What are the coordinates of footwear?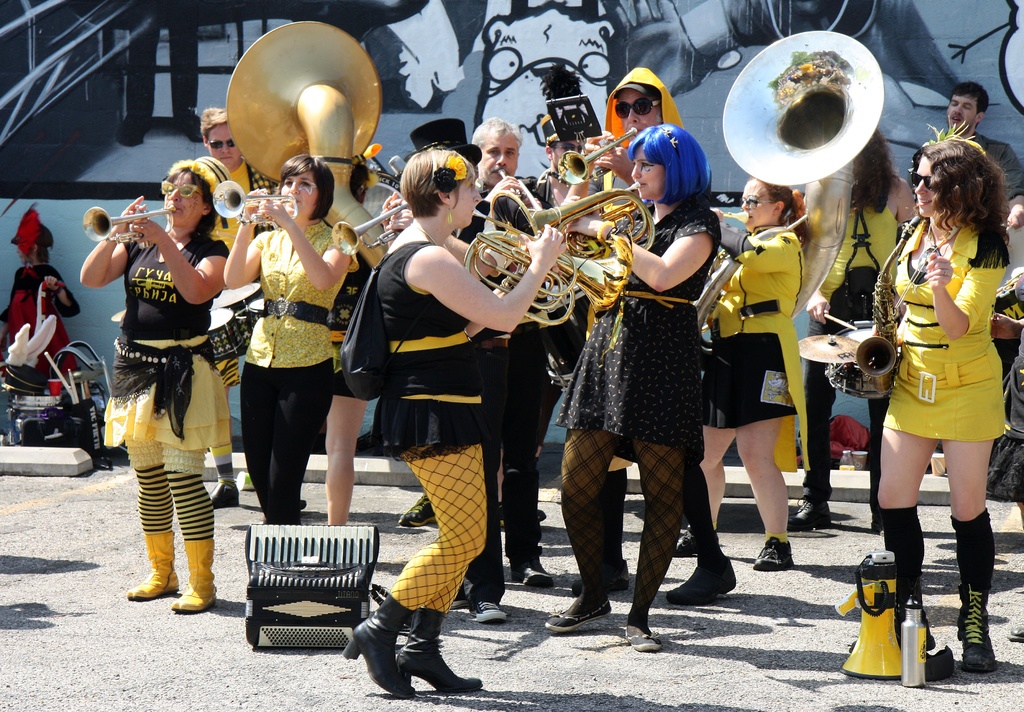
bbox=[521, 565, 554, 592].
